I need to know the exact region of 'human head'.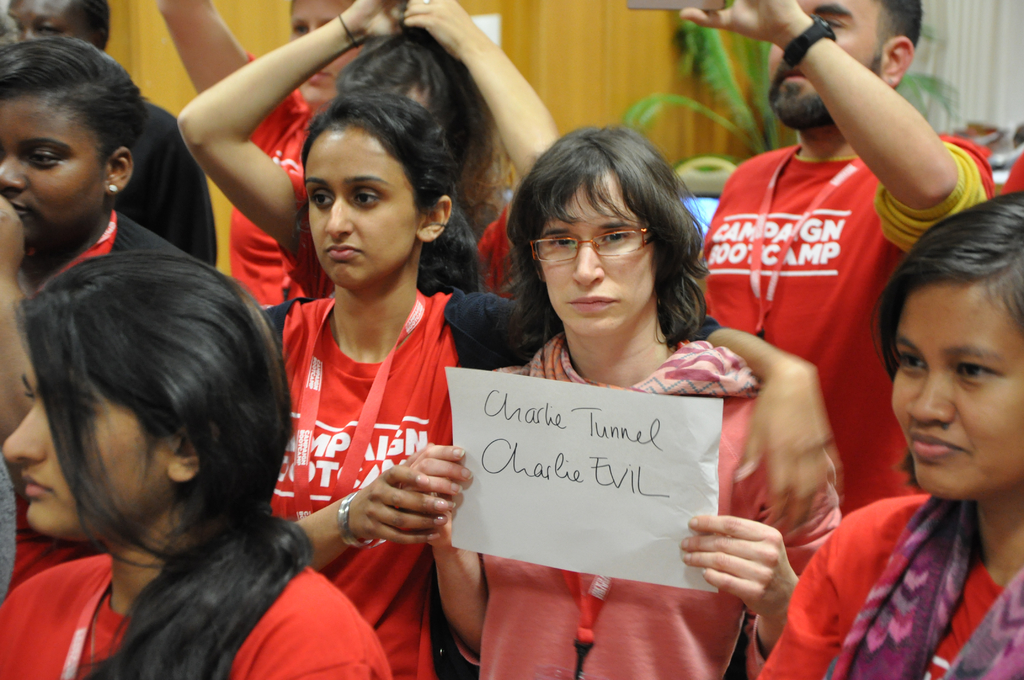
Region: <bbox>0, 0, 113, 49</bbox>.
